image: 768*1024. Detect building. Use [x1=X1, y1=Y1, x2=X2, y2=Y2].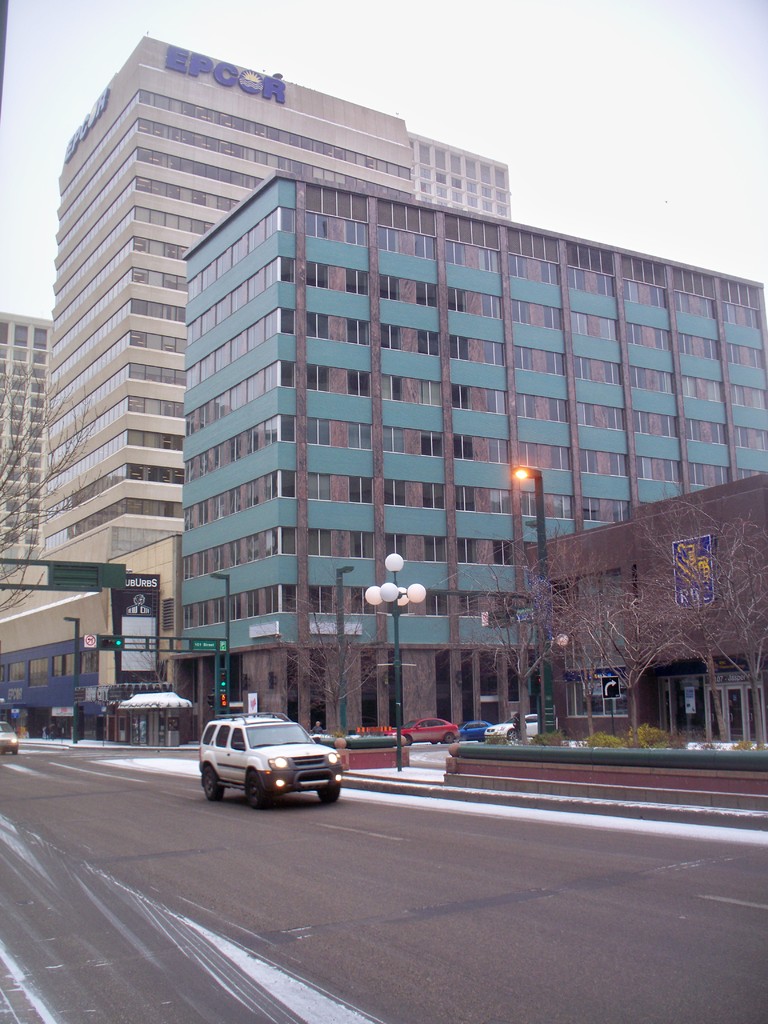
[x1=183, y1=178, x2=767, y2=729].
